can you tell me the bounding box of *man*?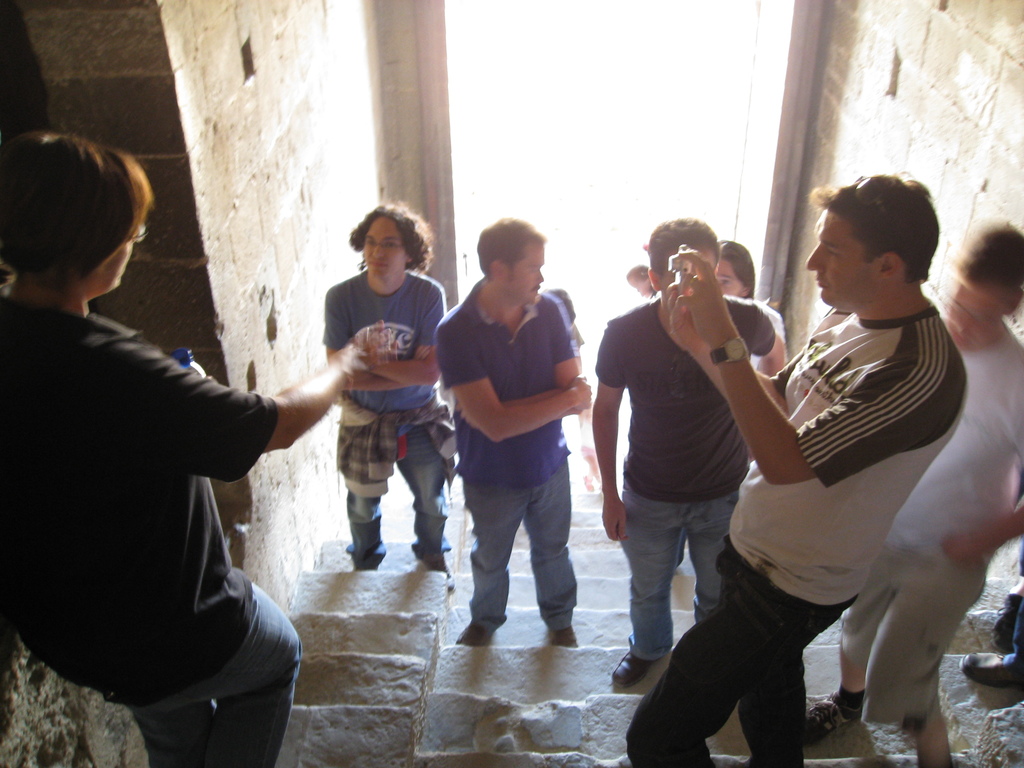
{"x1": 426, "y1": 228, "x2": 602, "y2": 662}.
